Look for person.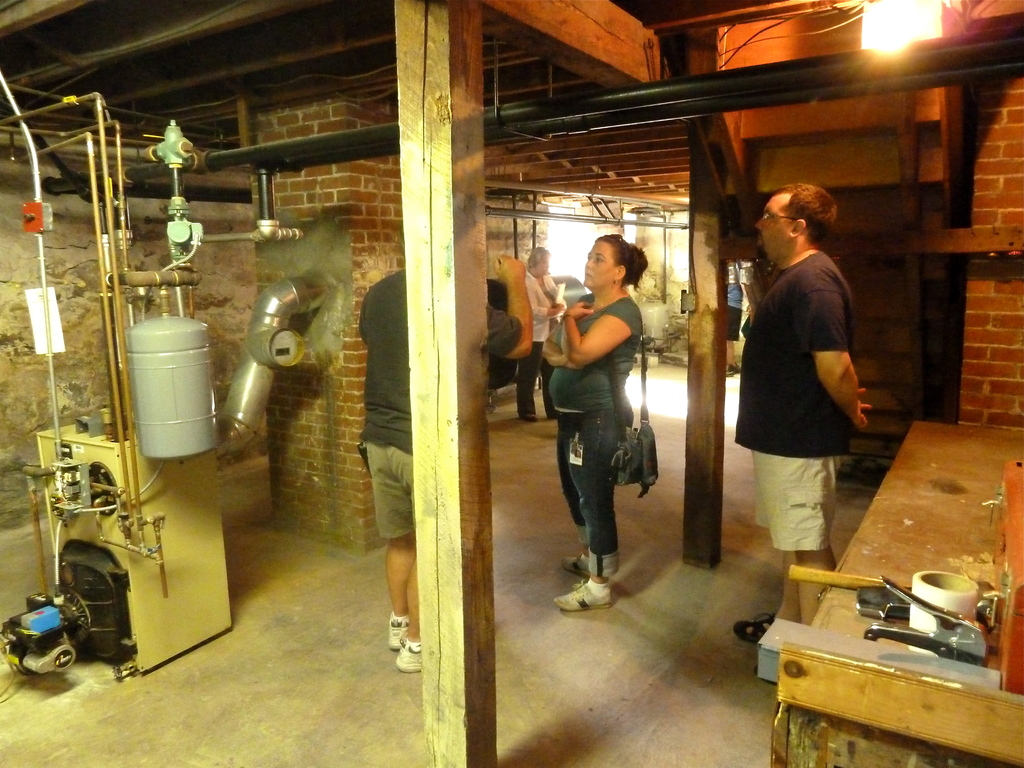
Found: {"left": 725, "top": 182, "right": 871, "bottom": 642}.
